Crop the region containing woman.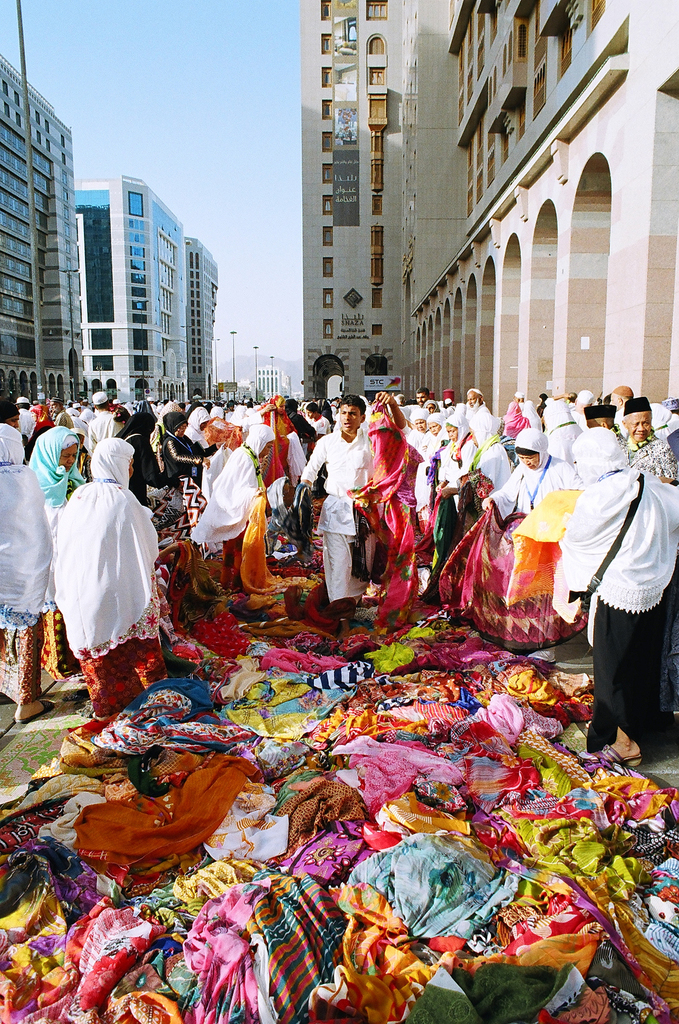
Crop region: 481 432 575 640.
